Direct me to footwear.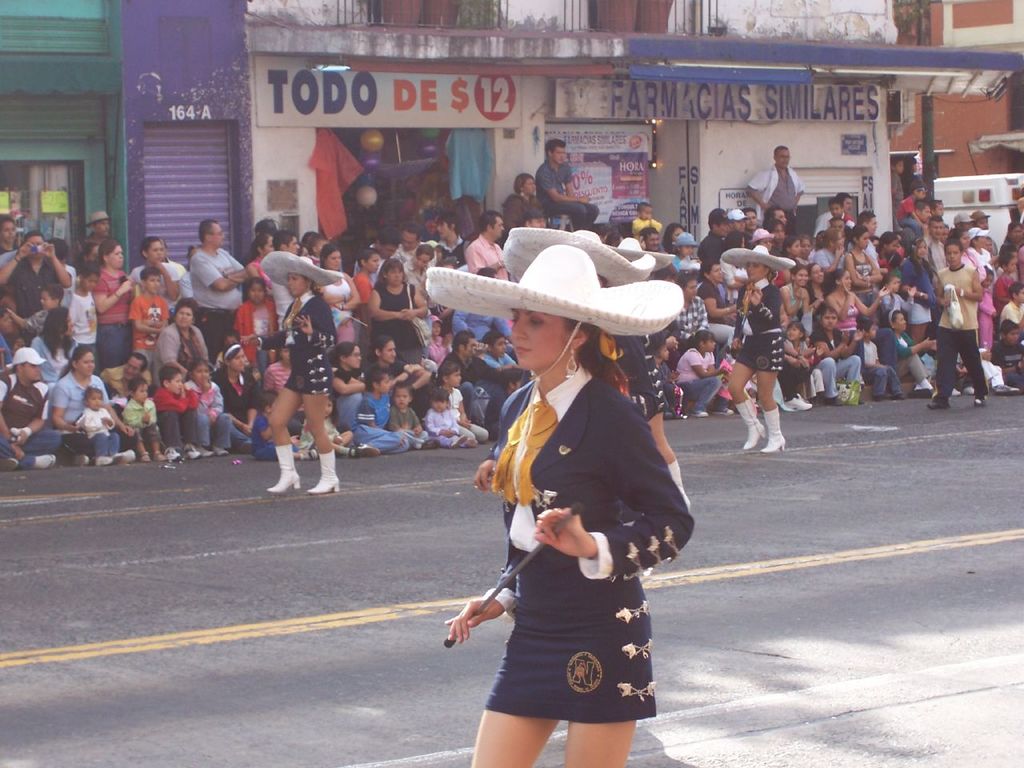
Direction: <bbox>974, 394, 986, 406</bbox>.
